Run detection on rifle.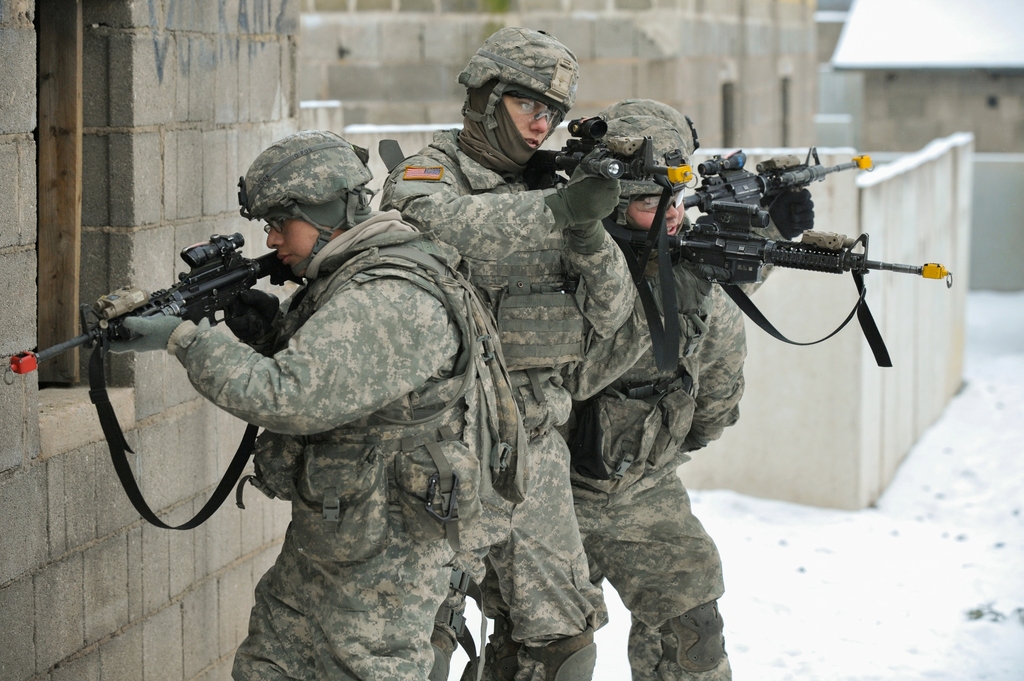
Result: box(679, 137, 879, 211).
